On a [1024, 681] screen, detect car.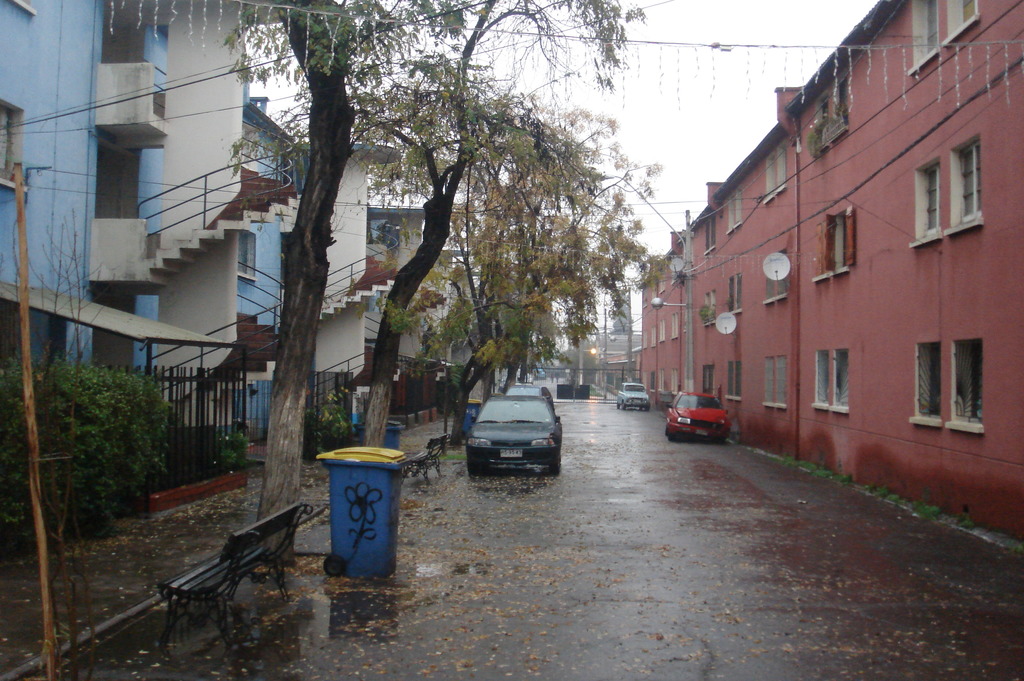
l=465, t=395, r=562, b=475.
